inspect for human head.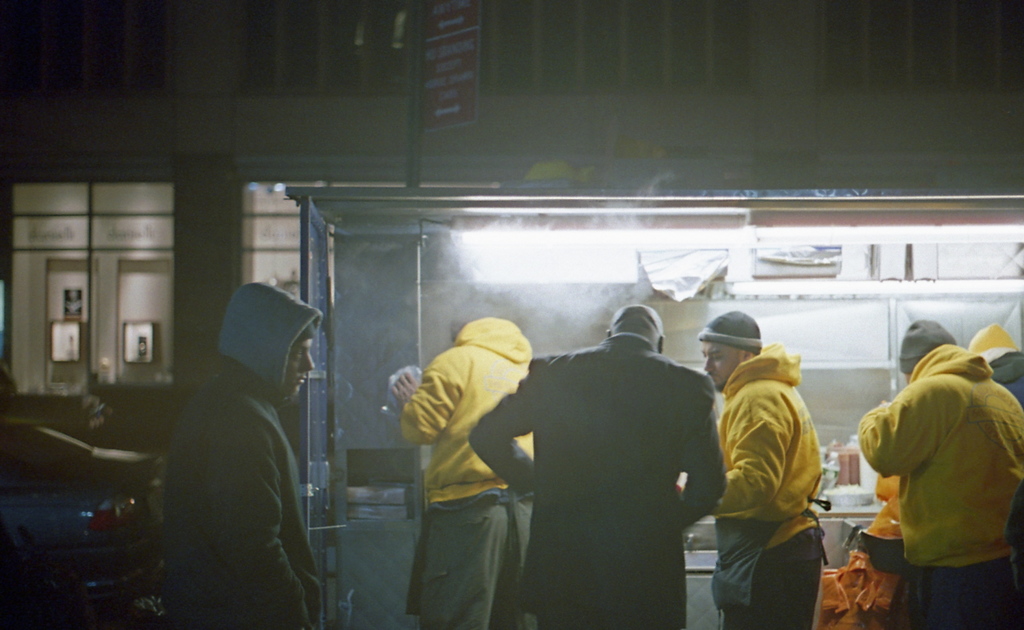
Inspection: [900, 319, 959, 384].
